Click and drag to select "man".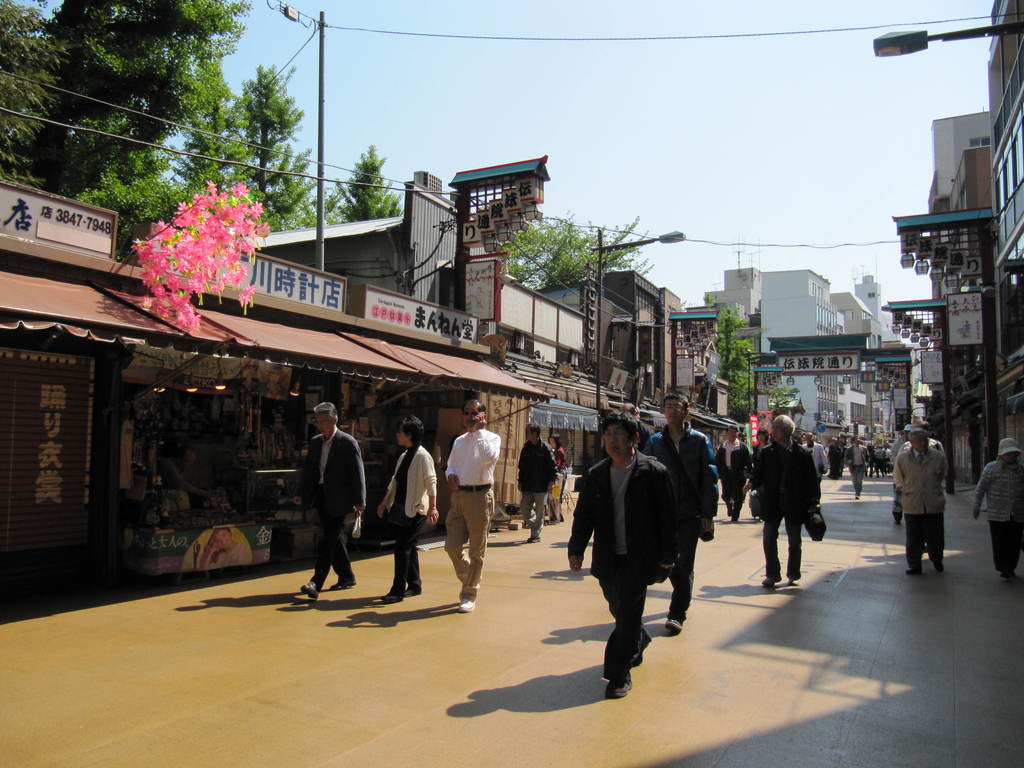
Selection: [left=644, top=391, right=718, bottom=630].
